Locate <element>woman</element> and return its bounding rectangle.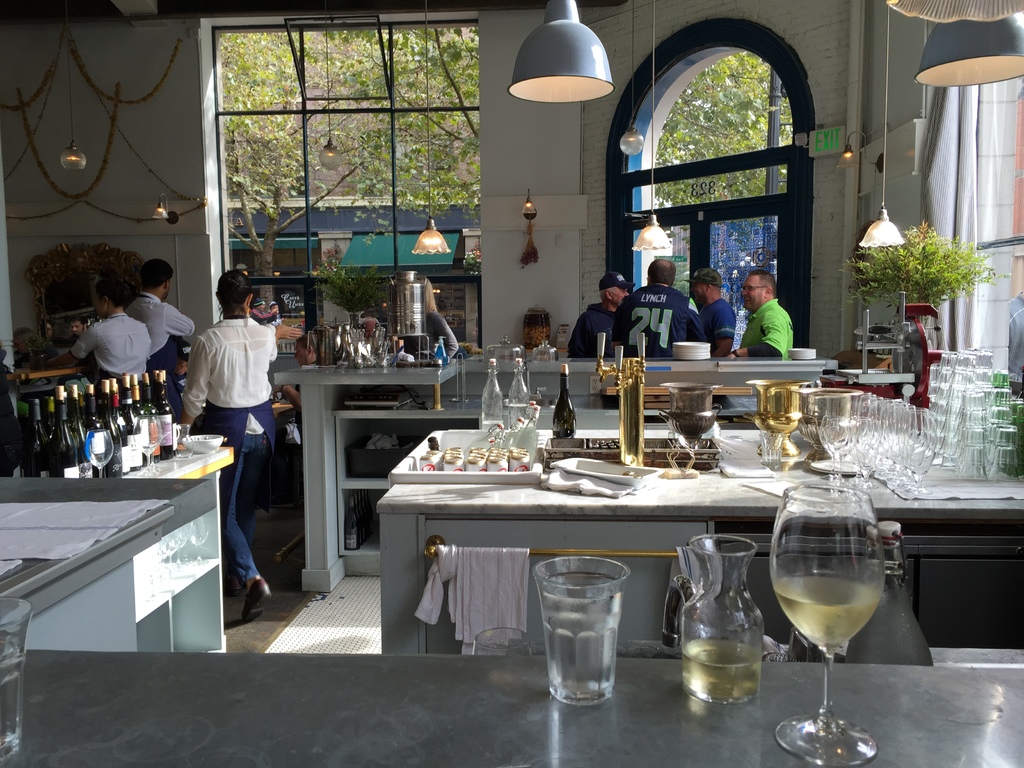
x1=180, y1=269, x2=275, y2=621.
